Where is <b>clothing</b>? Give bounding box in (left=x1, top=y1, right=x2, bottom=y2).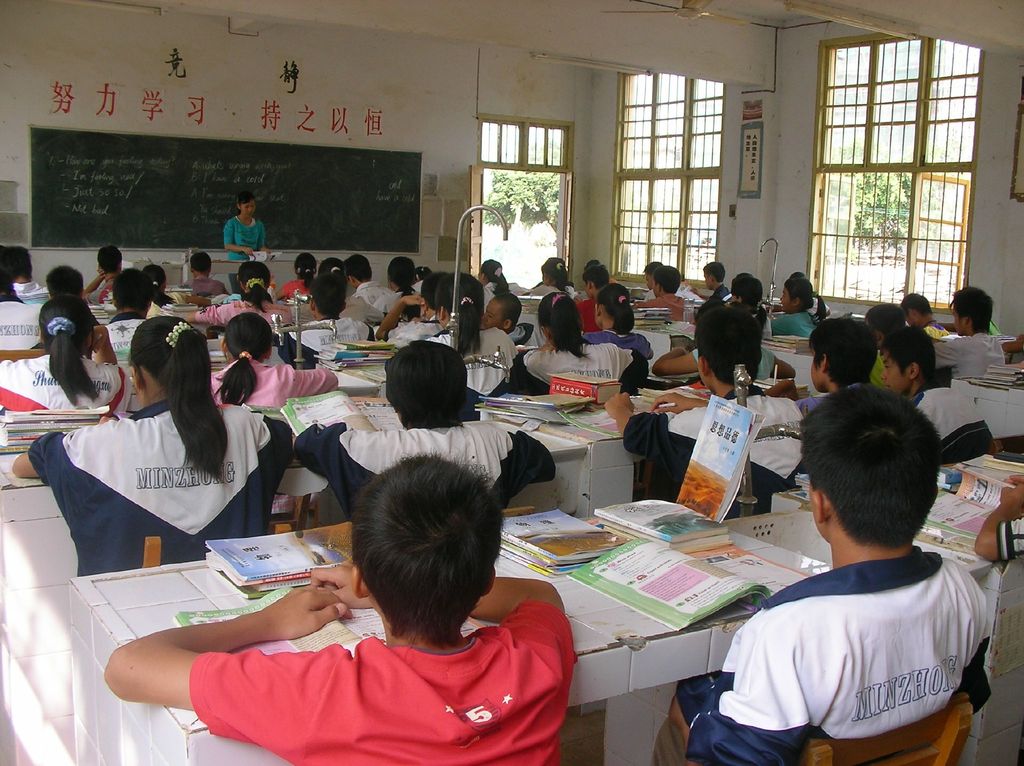
(left=79, top=281, right=118, bottom=309).
